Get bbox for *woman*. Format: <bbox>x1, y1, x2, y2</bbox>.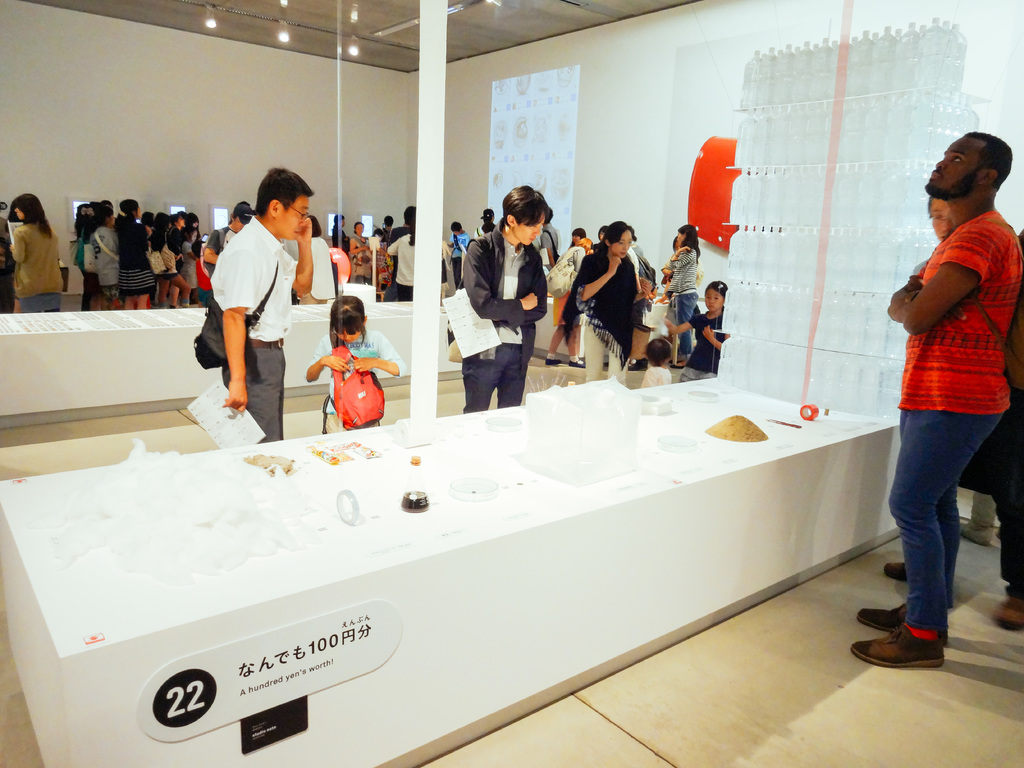
<bbox>563, 220, 652, 383</bbox>.
